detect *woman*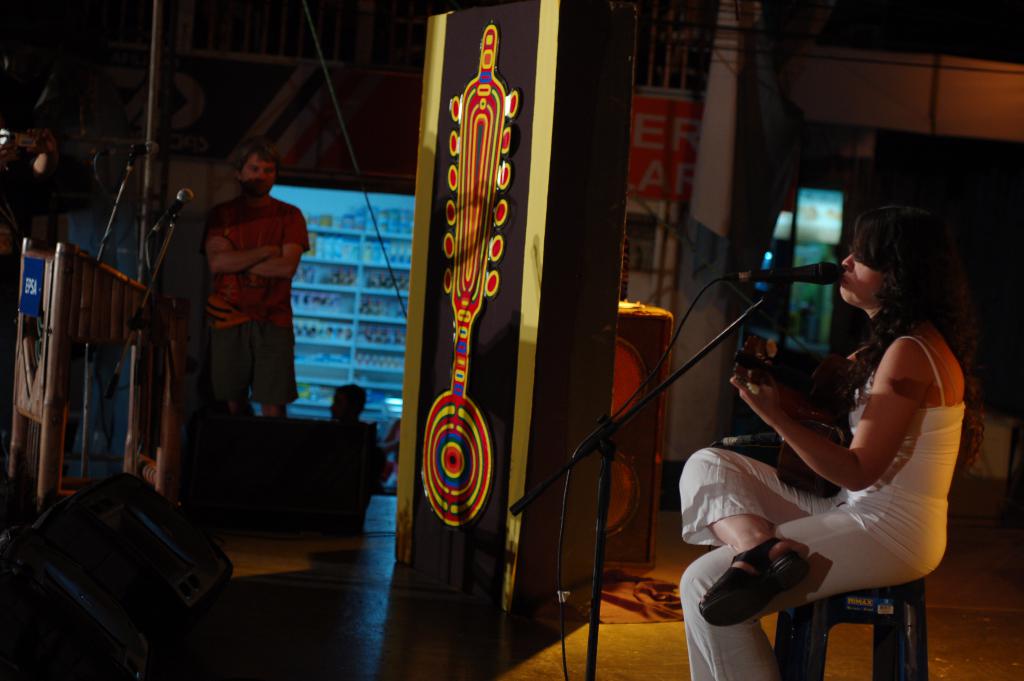
680:199:990:680
